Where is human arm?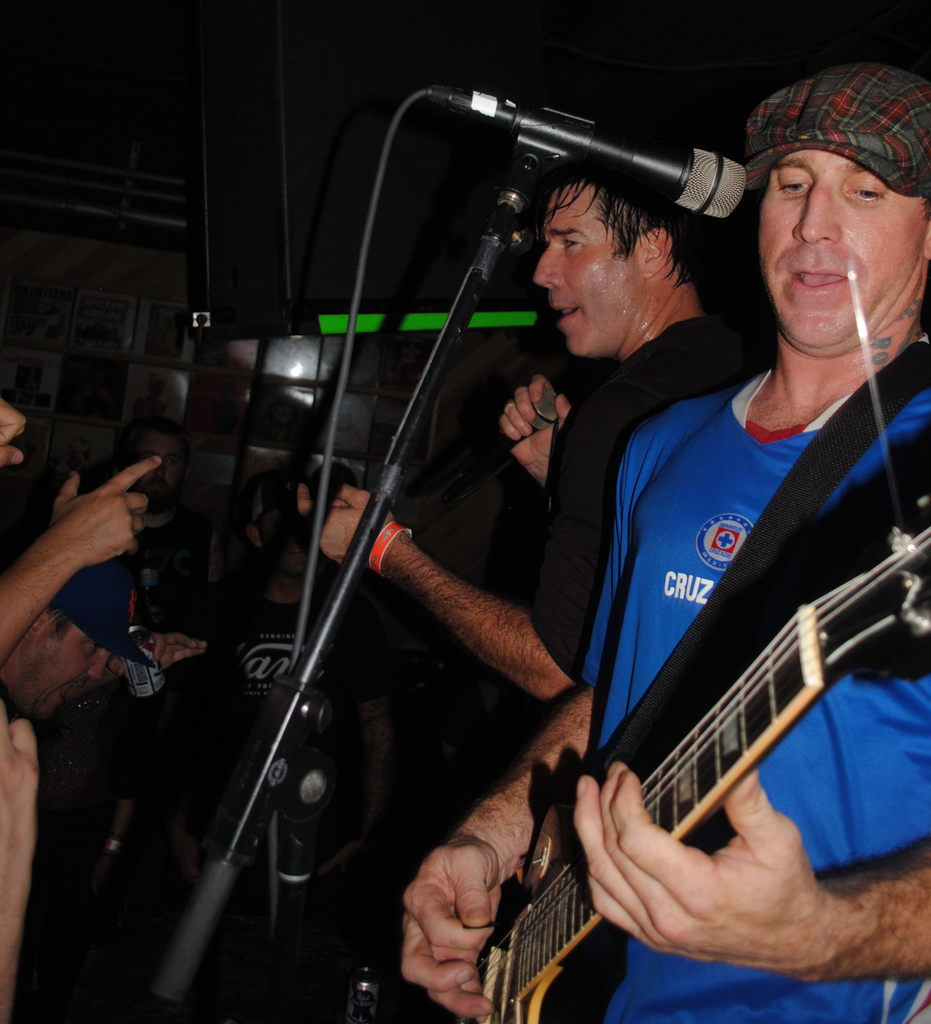
<box>493,365,582,507</box>.
